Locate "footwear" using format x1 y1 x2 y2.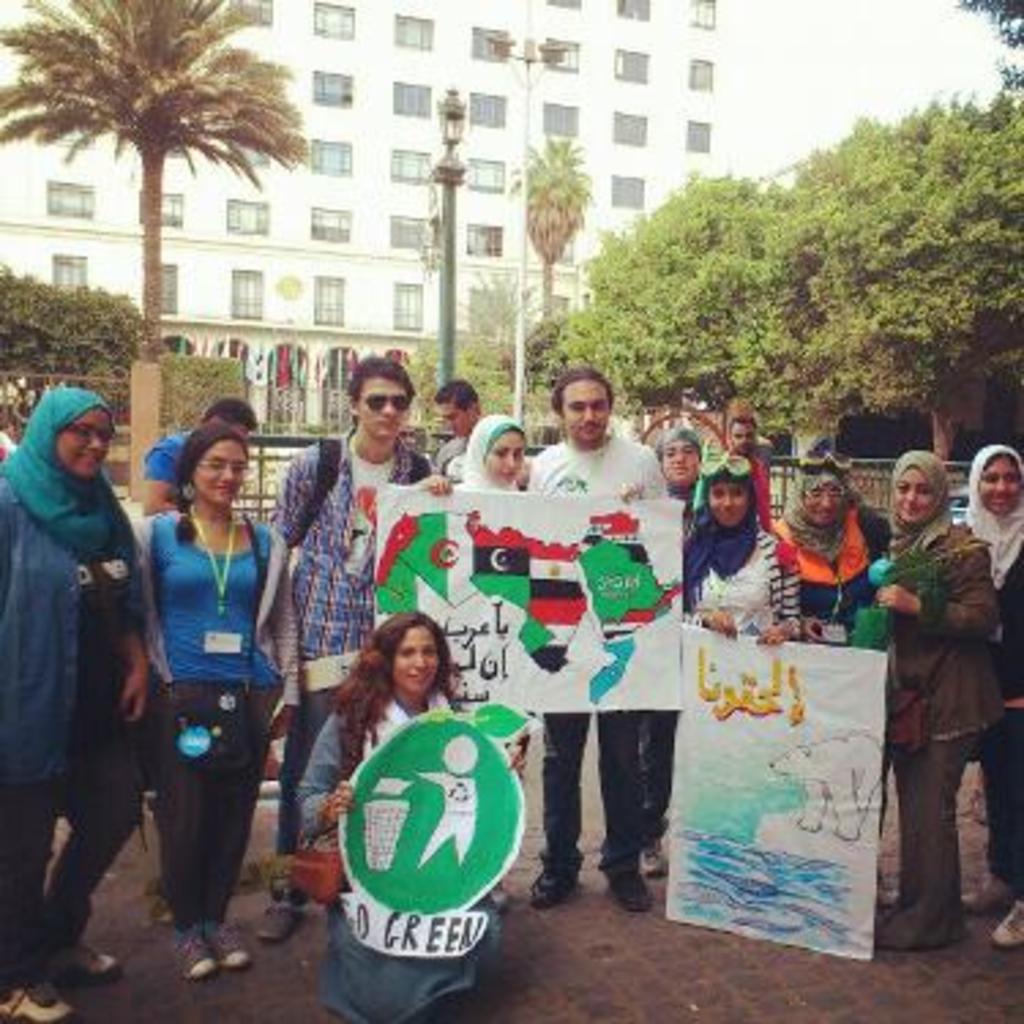
44 934 126 989.
